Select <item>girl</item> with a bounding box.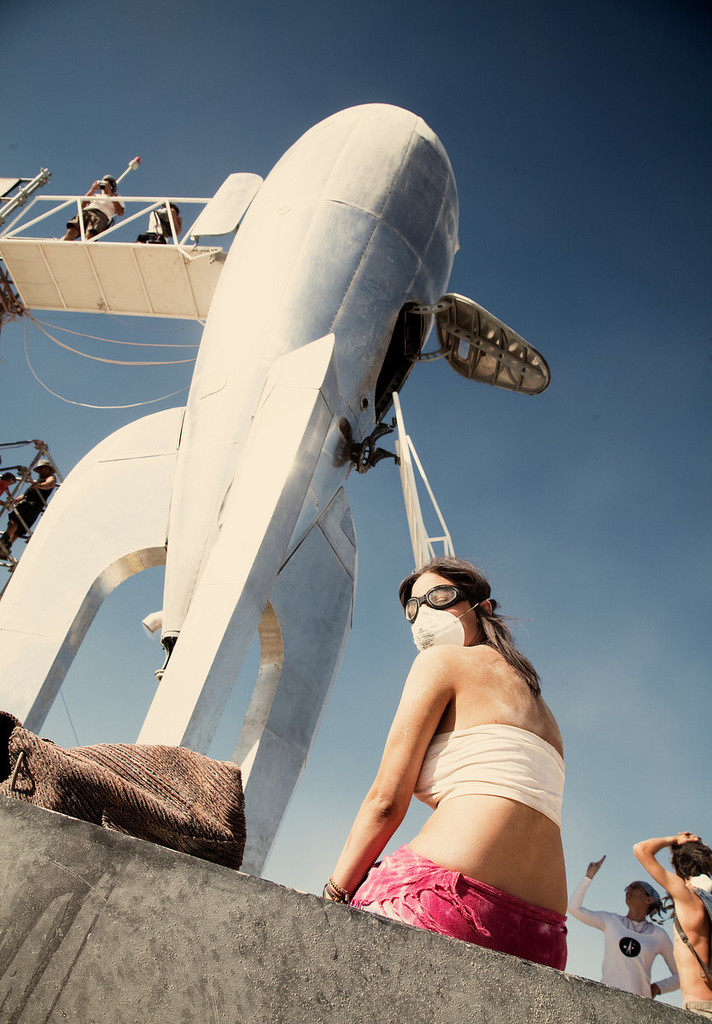
bbox=[305, 563, 569, 957].
